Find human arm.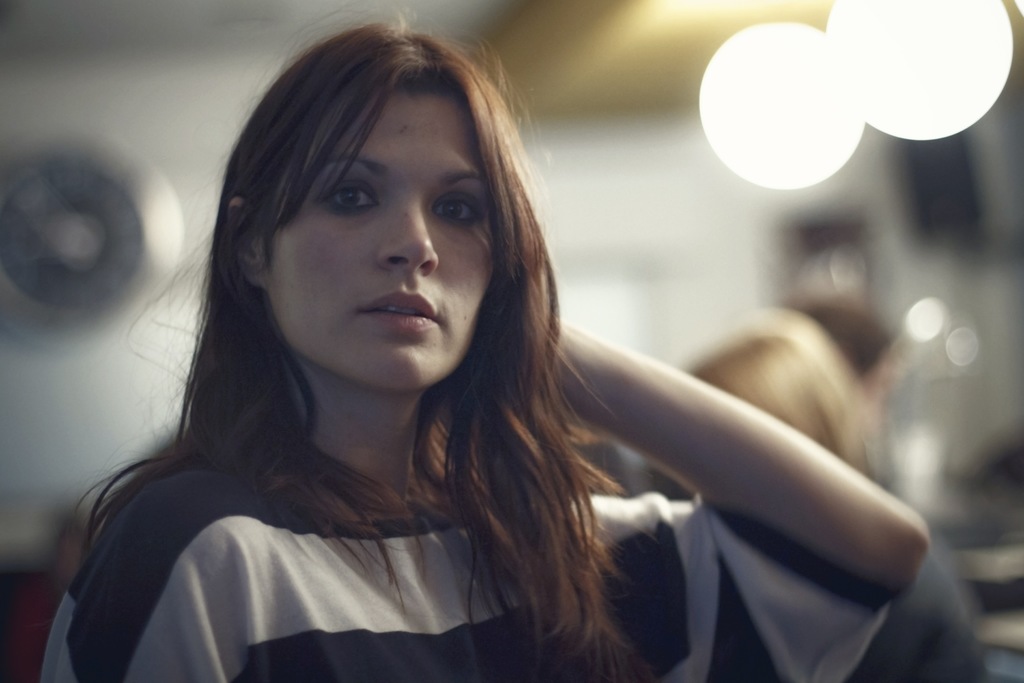
32, 461, 294, 682.
